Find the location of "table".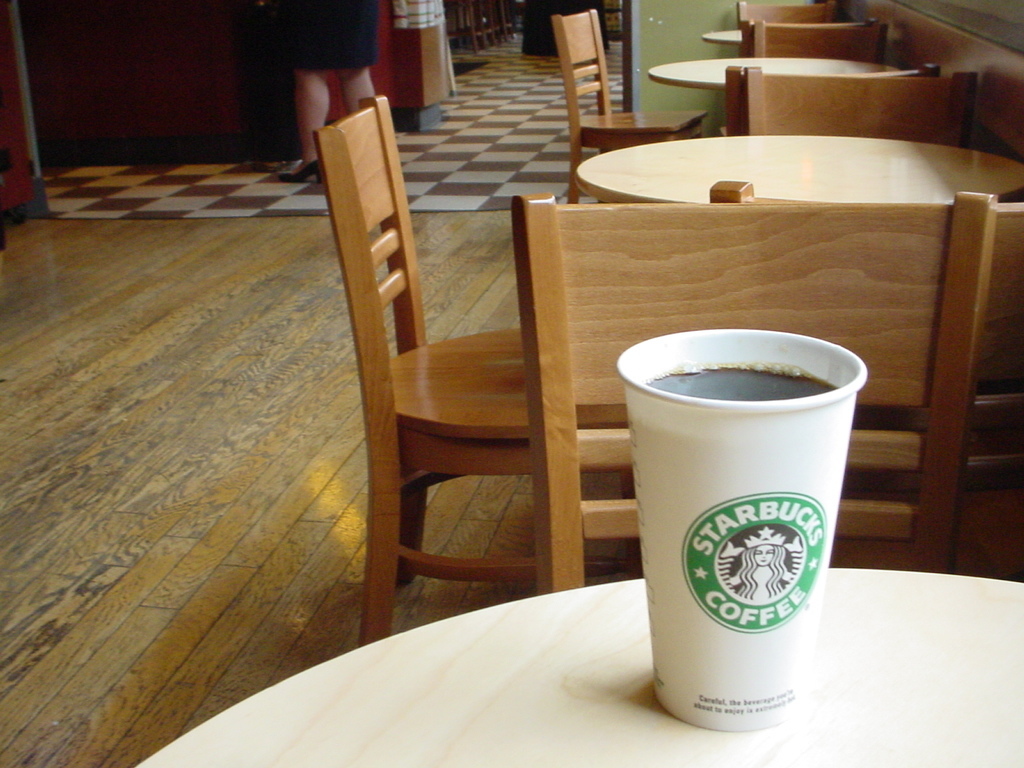
Location: <box>643,51,905,93</box>.
